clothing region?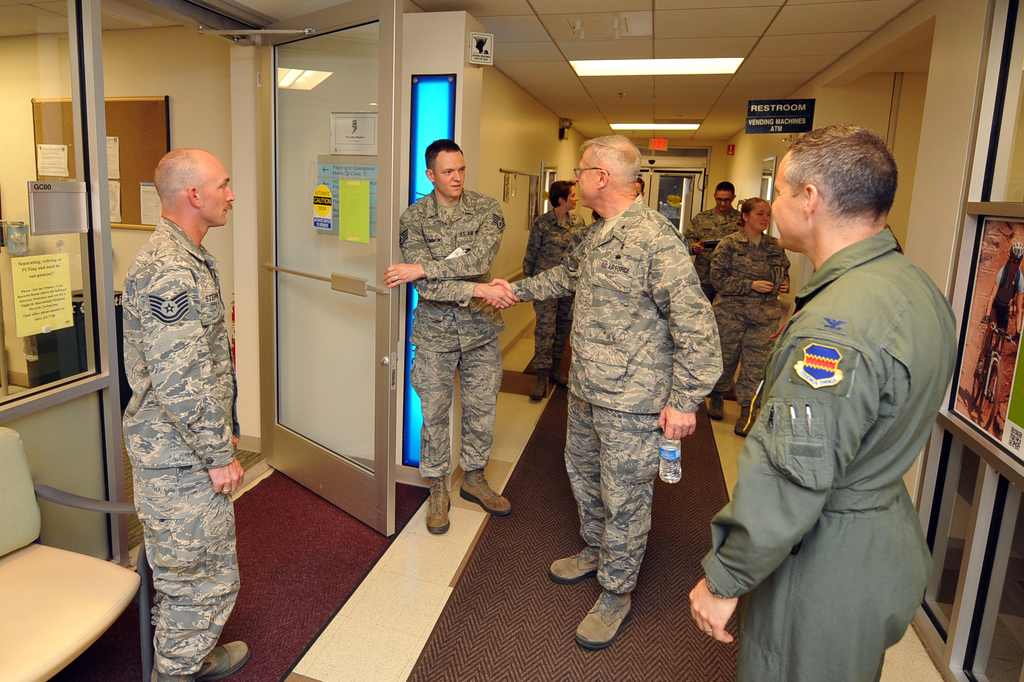
locate(524, 208, 585, 369)
